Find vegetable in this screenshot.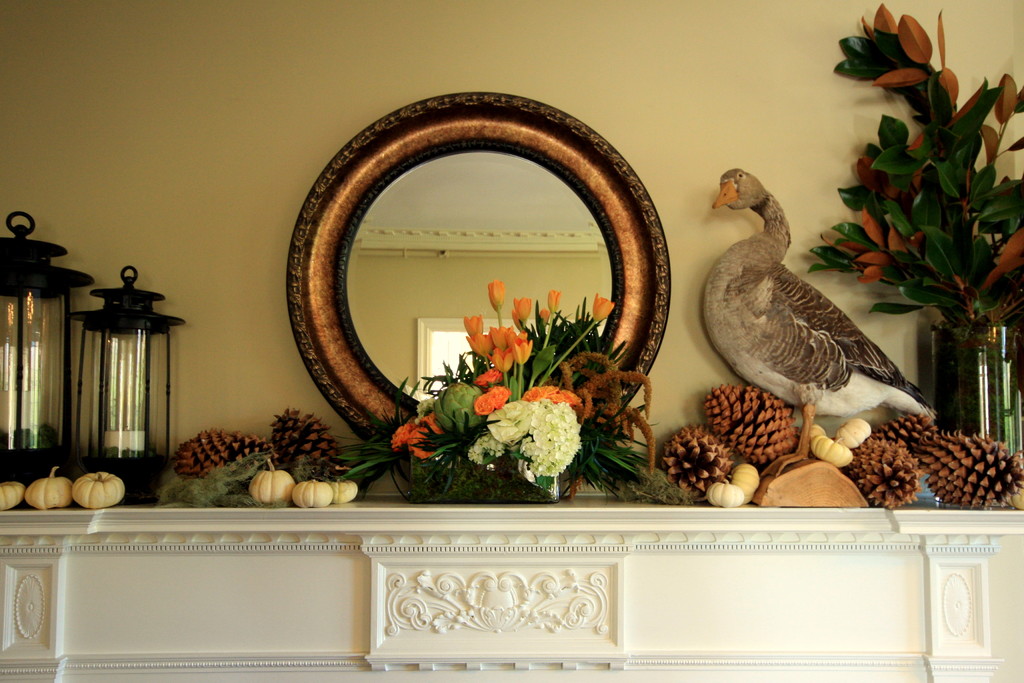
The bounding box for vegetable is {"x1": 0, "y1": 483, "x2": 21, "y2": 513}.
